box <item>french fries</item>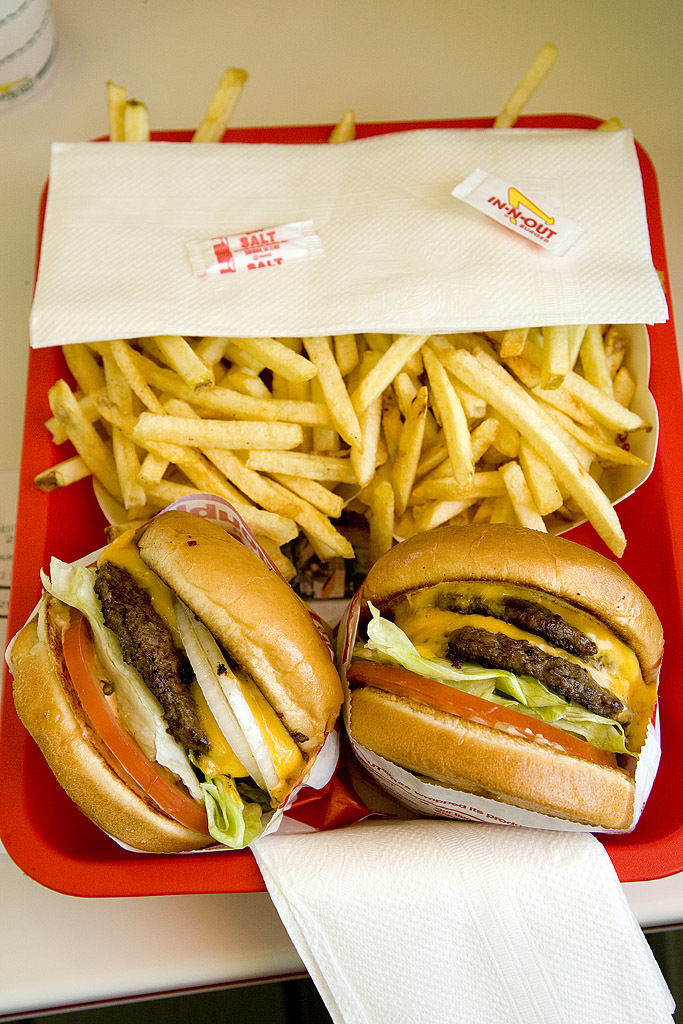
BBox(114, 82, 128, 139)
